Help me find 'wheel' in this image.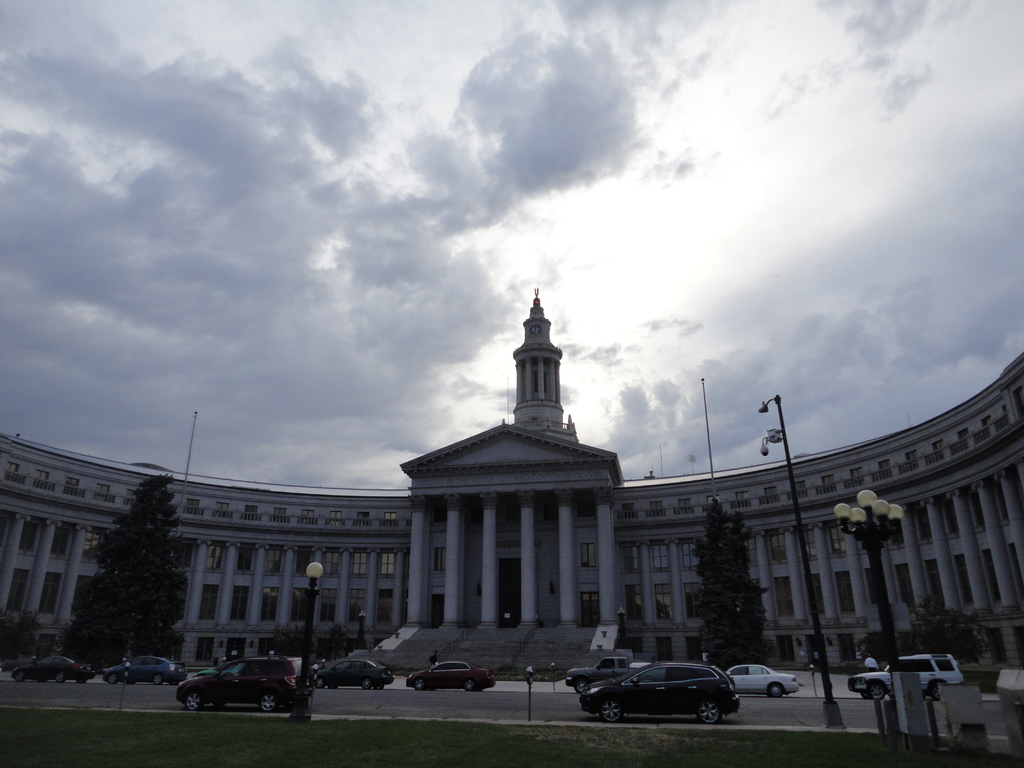
Found it: <region>331, 684, 339, 689</region>.
